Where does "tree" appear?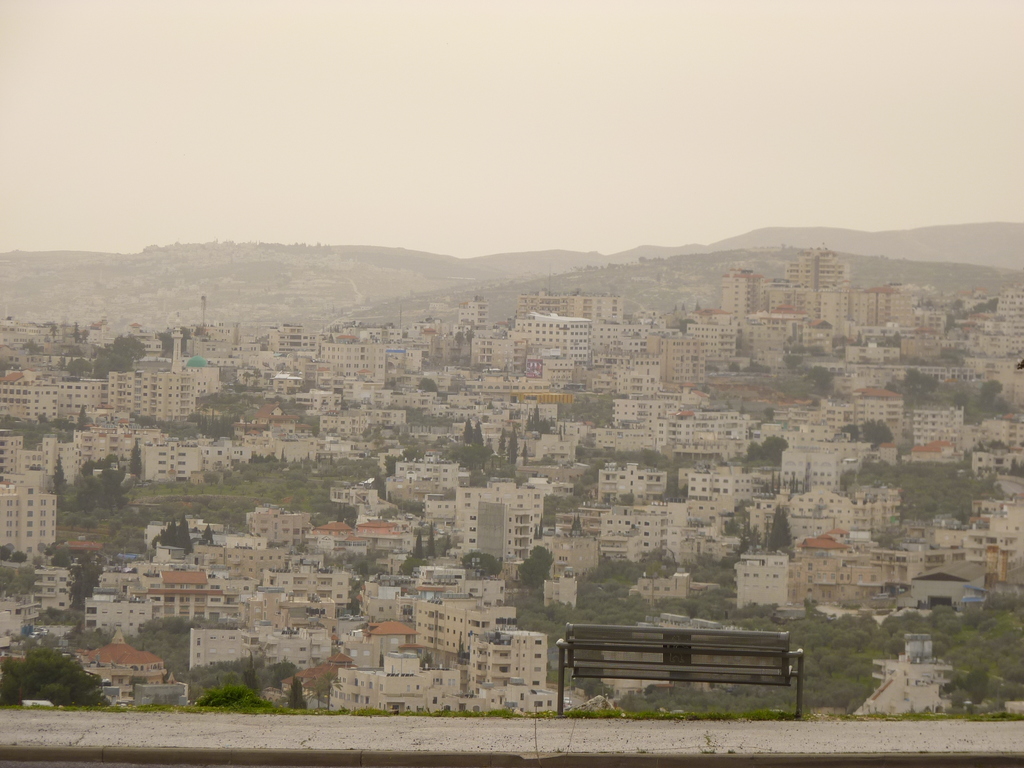
Appears at l=444, t=486, r=458, b=499.
